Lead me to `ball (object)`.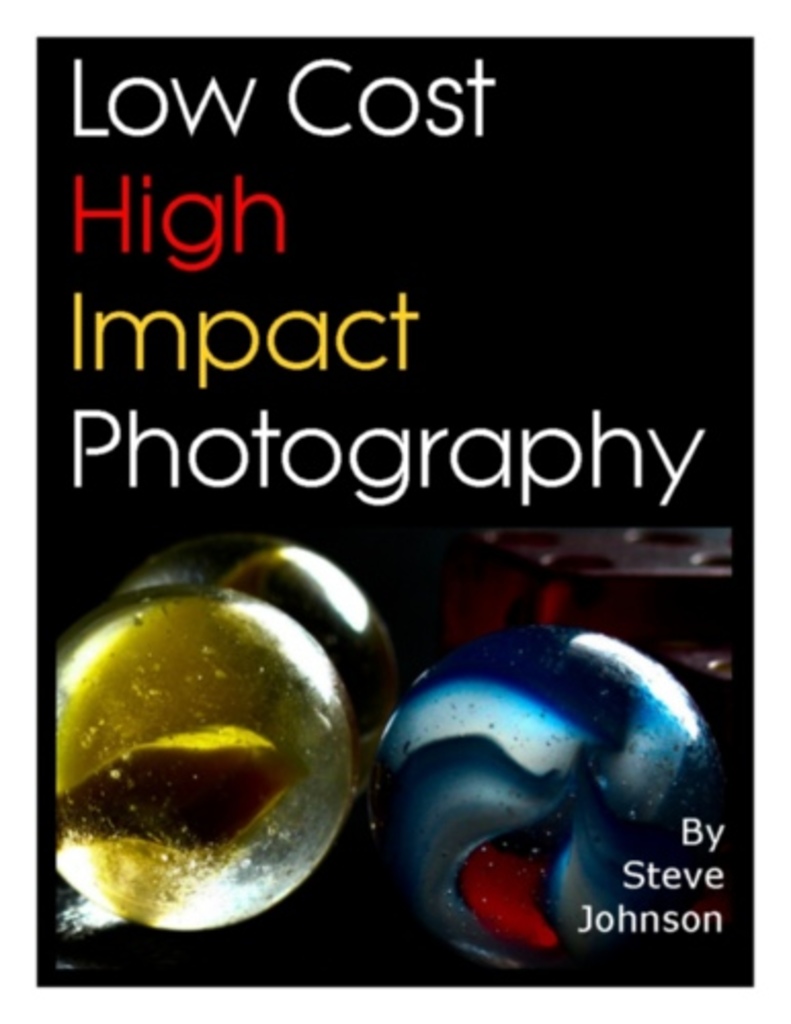
Lead to box=[43, 592, 350, 934].
